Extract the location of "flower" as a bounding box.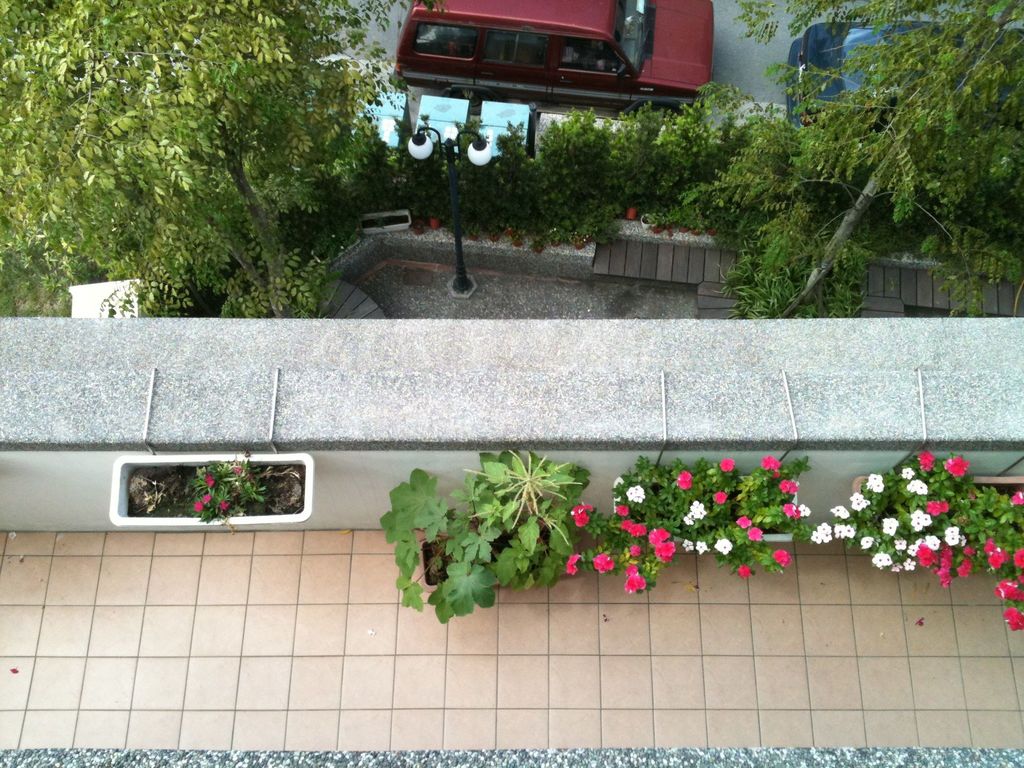
682,537,694,550.
